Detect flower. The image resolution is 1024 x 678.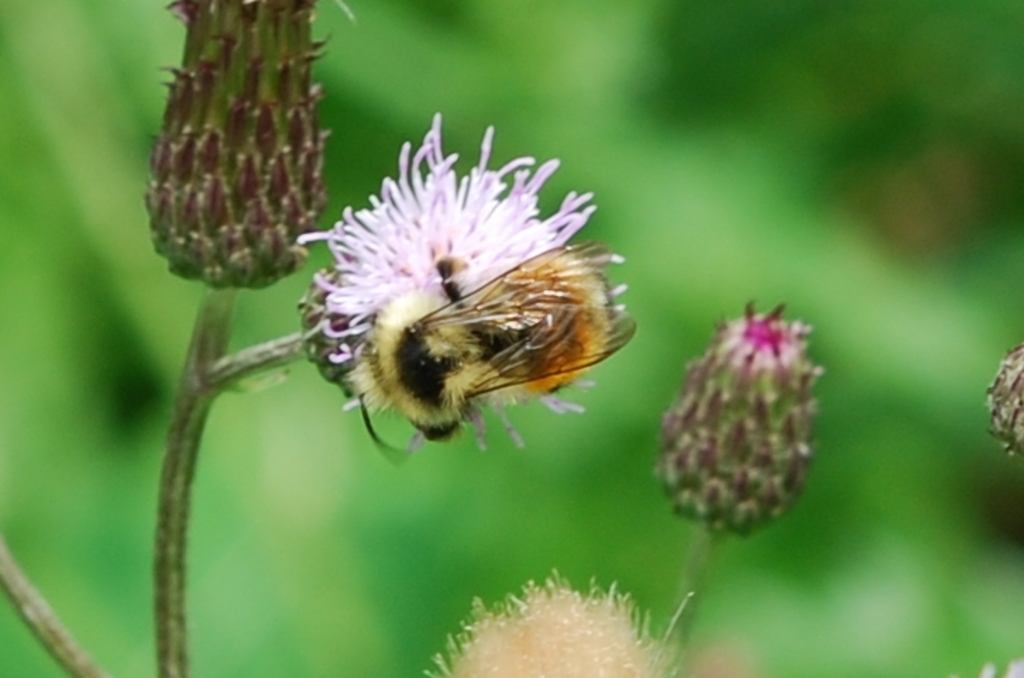
l=425, t=572, r=694, b=677.
